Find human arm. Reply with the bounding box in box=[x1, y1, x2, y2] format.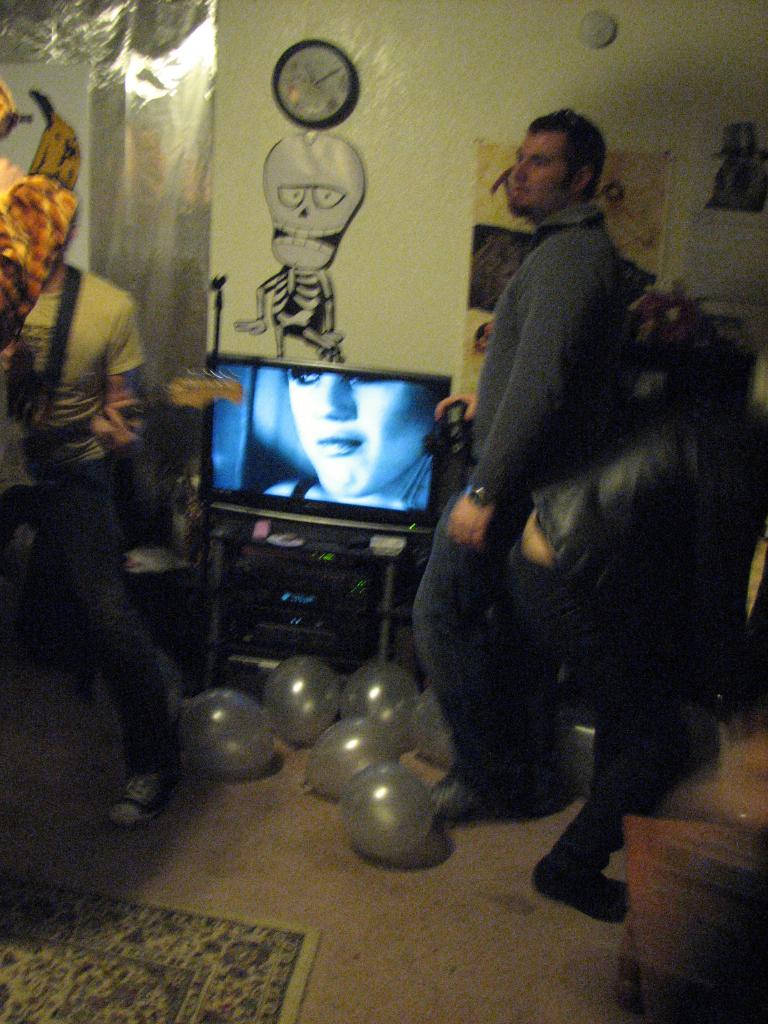
box=[445, 248, 600, 548].
